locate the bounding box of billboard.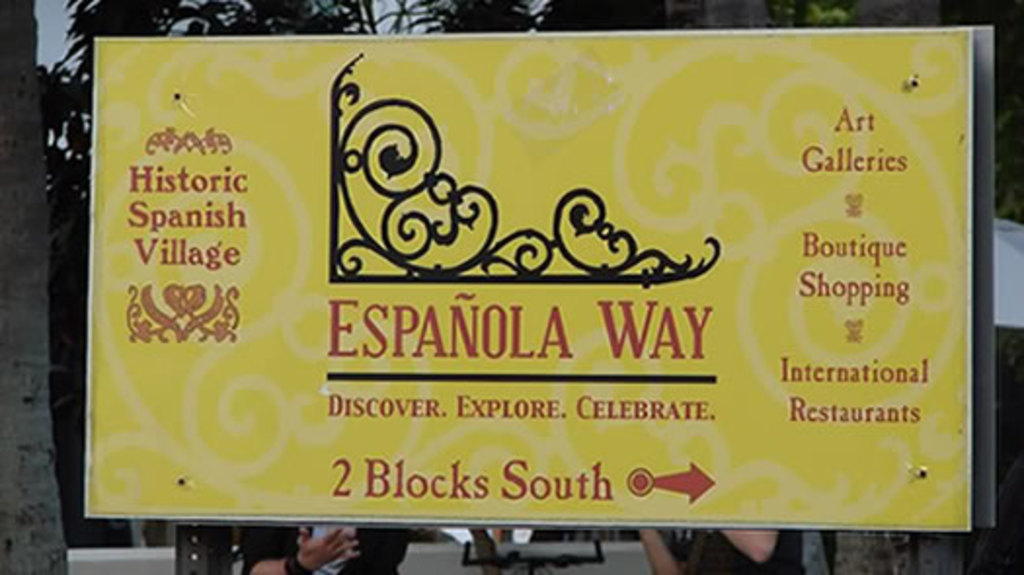
Bounding box: {"x1": 88, "y1": 27, "x2": 969, "y2": 524}.
